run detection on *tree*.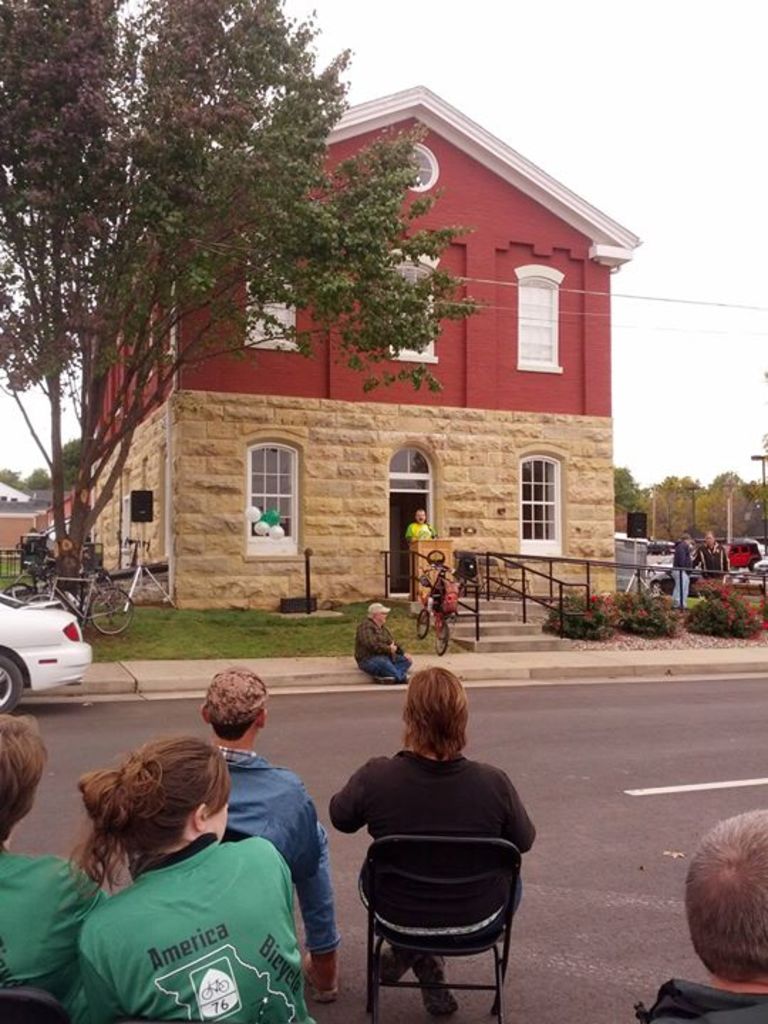
Result: select_region(610, 457, 646, 519).
